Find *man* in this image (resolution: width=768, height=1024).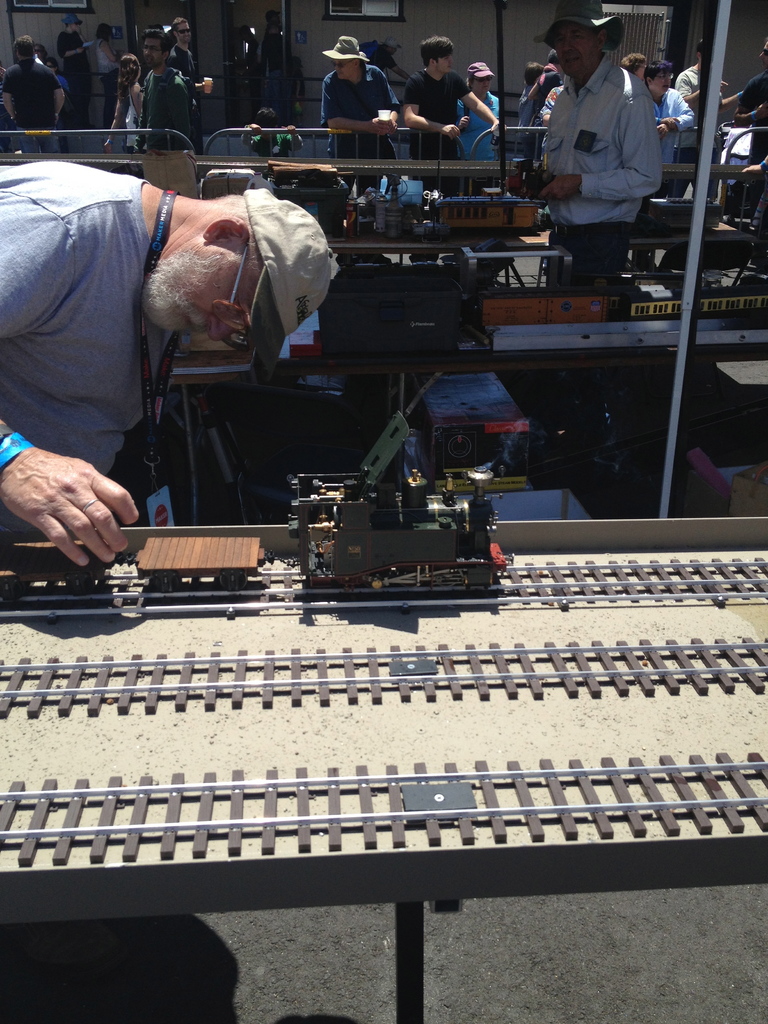
[0,154,342,567].
